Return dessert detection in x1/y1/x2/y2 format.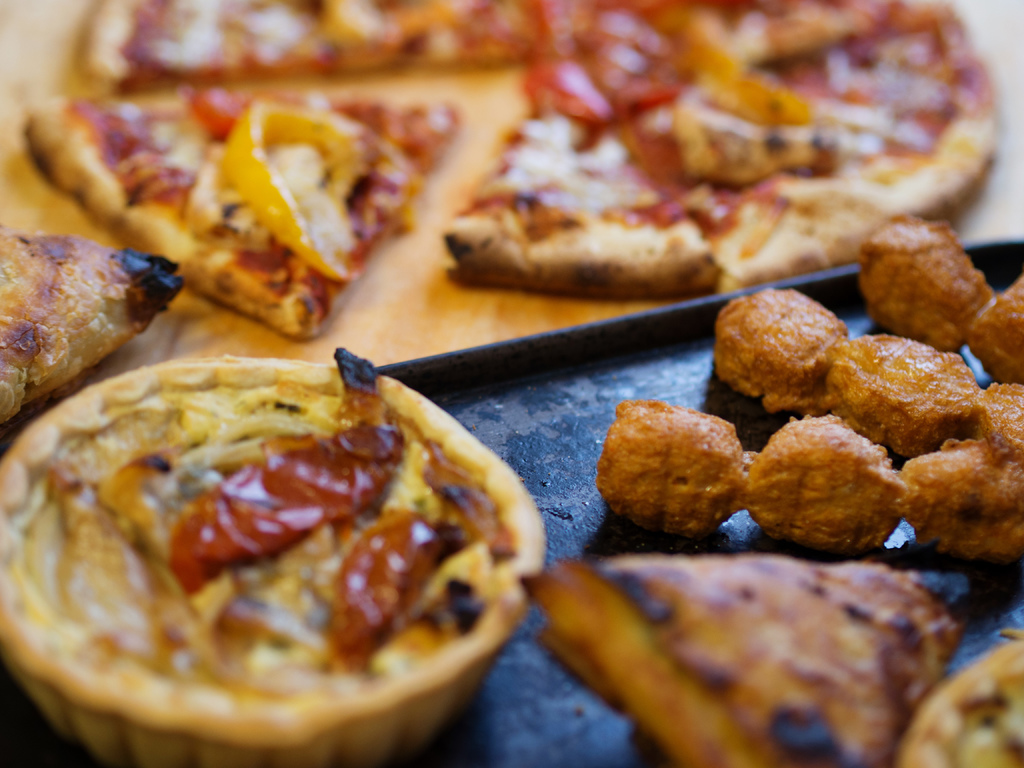
909/442/1021/554.
